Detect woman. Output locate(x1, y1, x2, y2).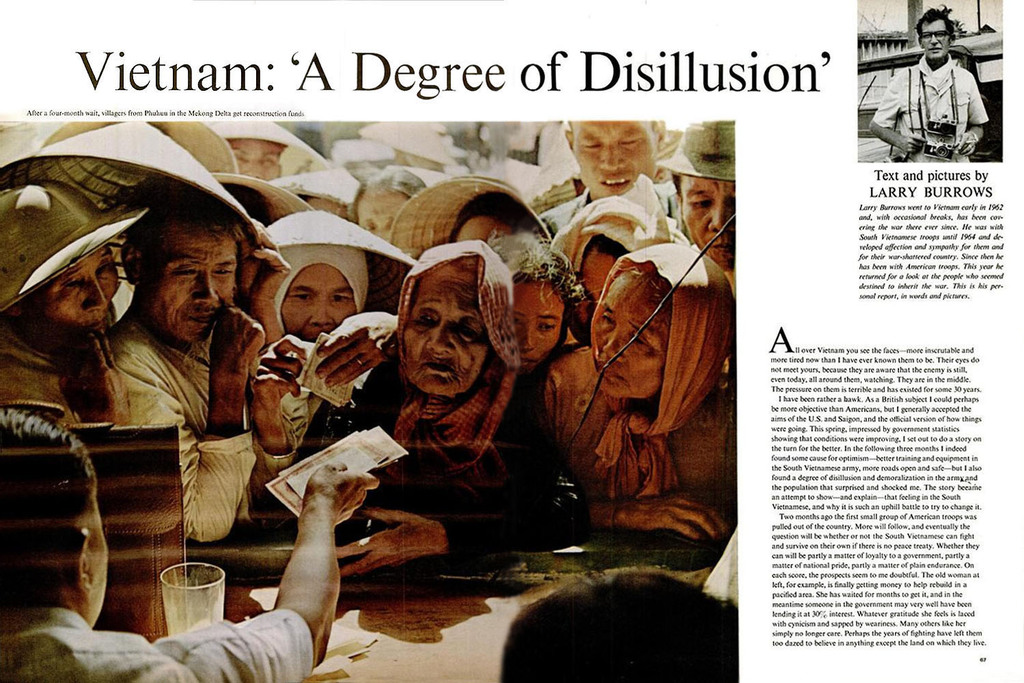
locate(544, 211, 728, 542).
